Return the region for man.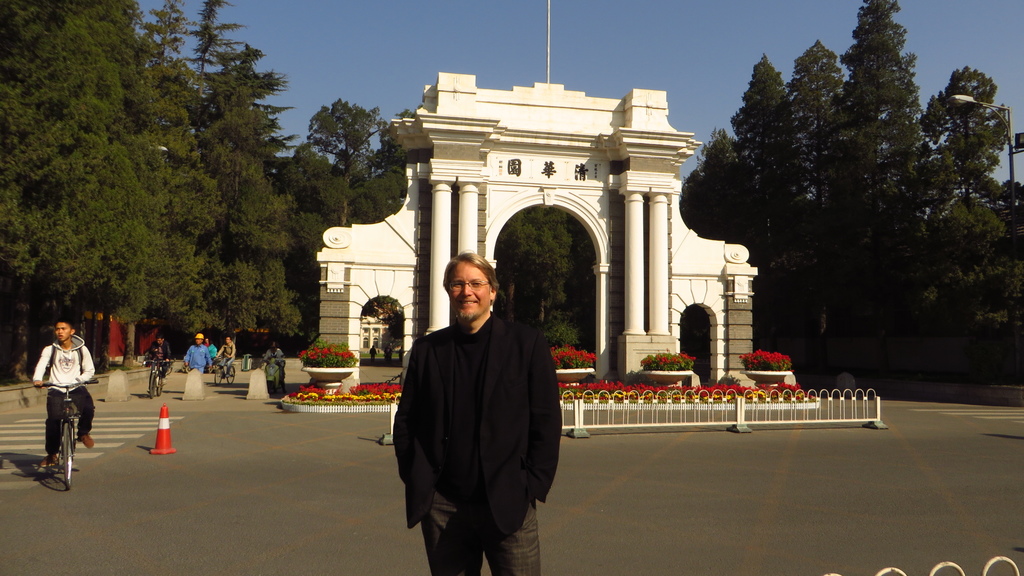
<box>266,340,289,391</box>.
